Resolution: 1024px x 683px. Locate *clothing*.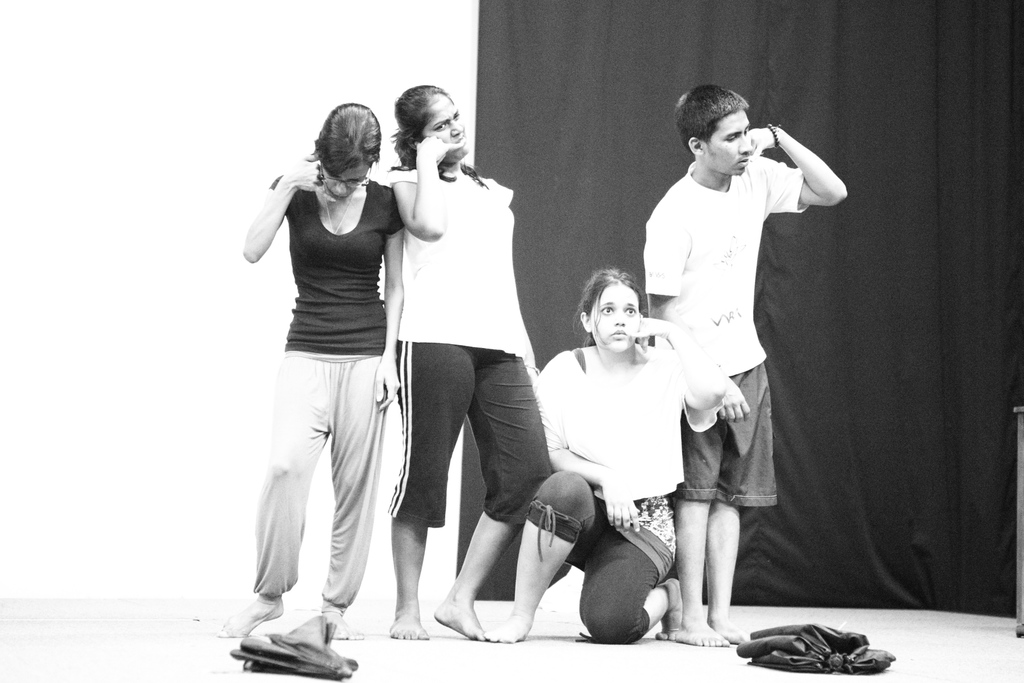
[255, 356, 387, 612].
